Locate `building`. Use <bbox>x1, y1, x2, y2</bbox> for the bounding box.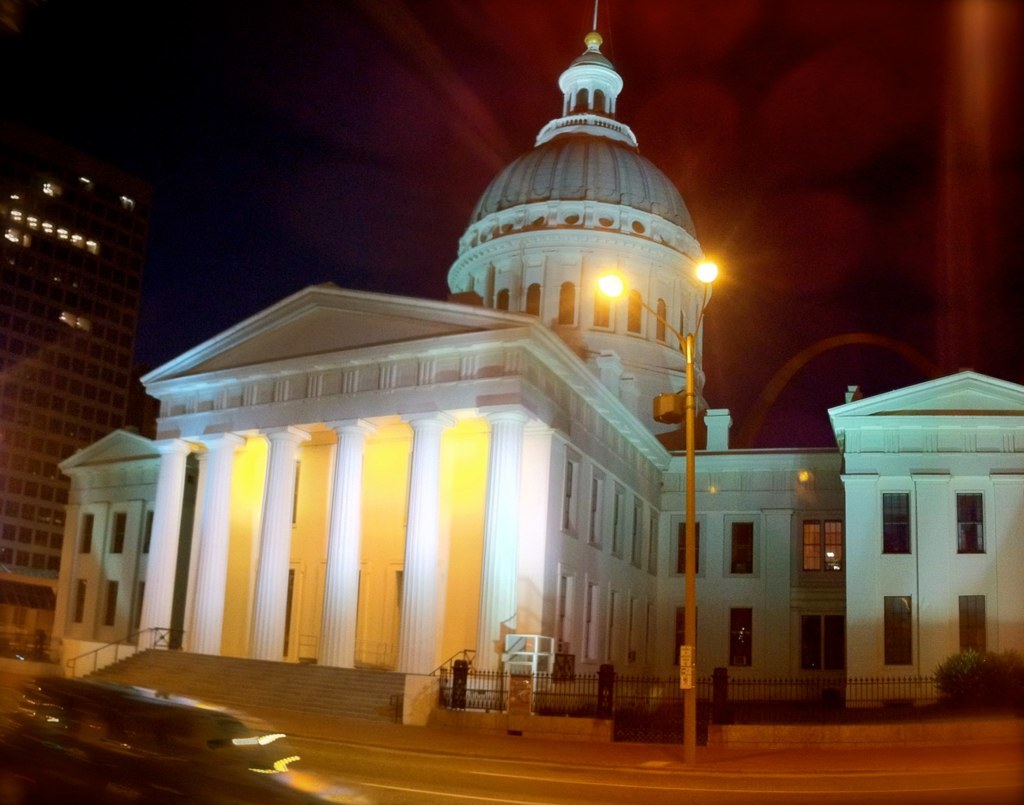
<bbox>47, 0, 1023, 714</bbox>.
